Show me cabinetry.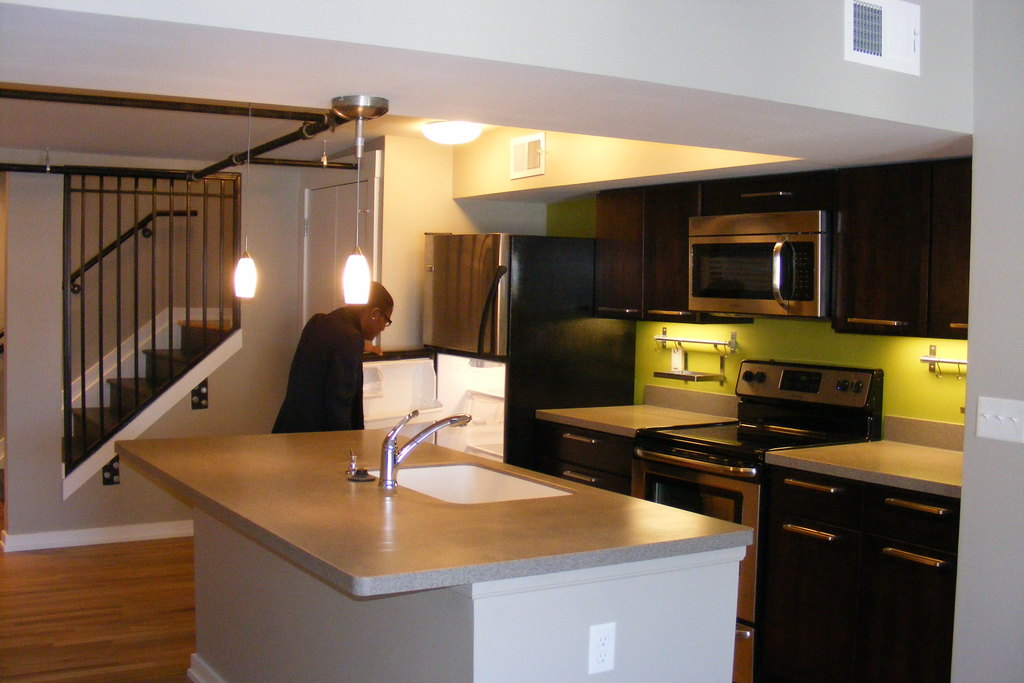
cabinetry is here: rect(750, 461, 959, 682).
